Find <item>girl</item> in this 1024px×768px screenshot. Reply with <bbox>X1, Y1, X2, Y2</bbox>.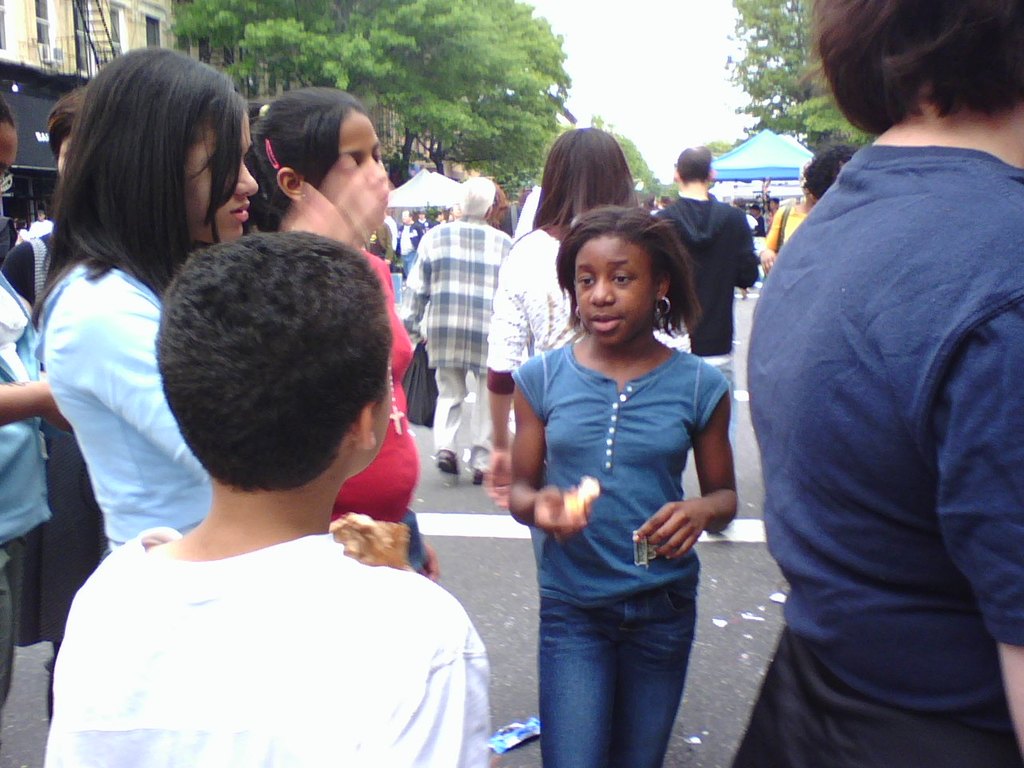
<bbox>501, 201, 741, 767</bbox>.
